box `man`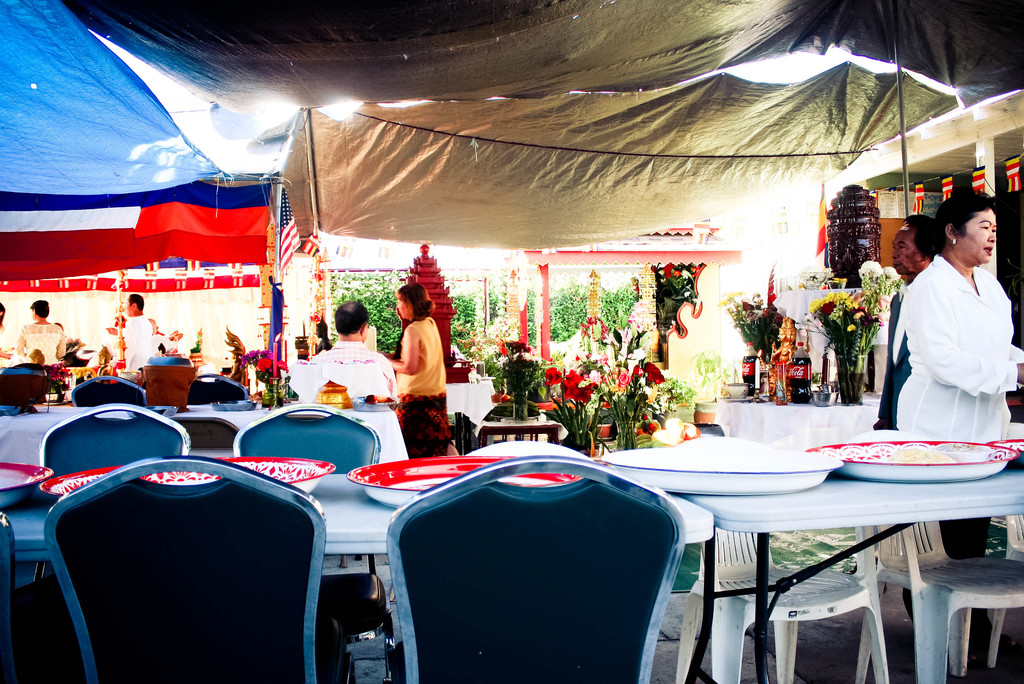
crop(116, 291, 161, 377)
